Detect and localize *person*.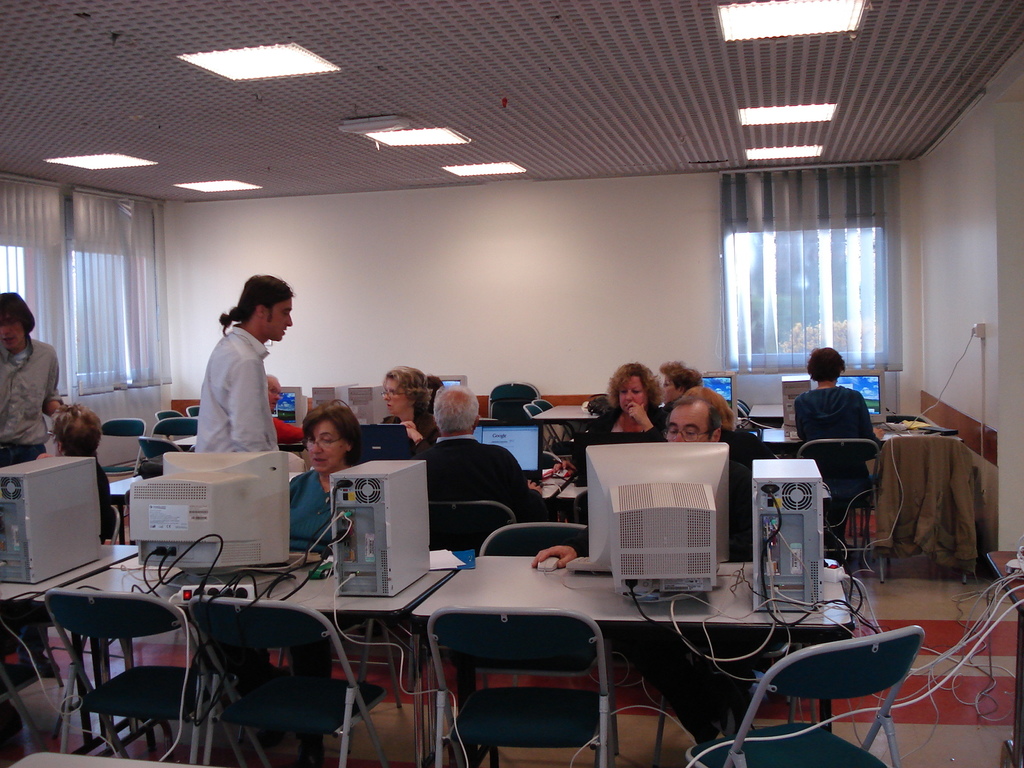
Localized at bbox=(789, 341, 874, 488).
